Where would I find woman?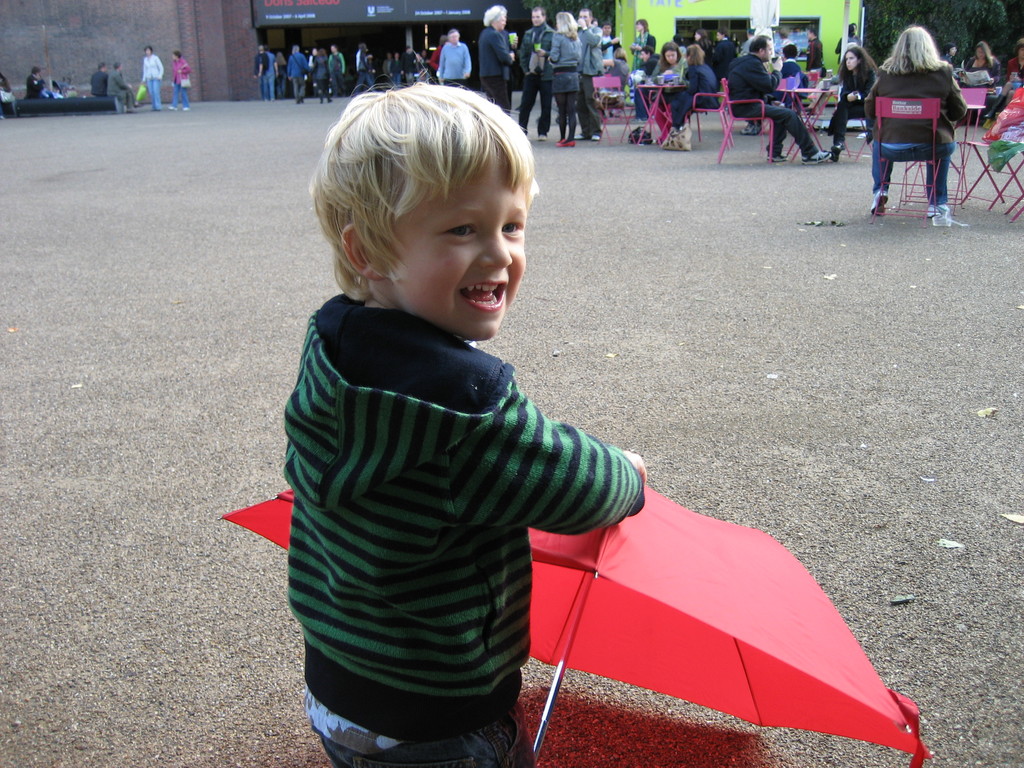
At 965, 41, 998, 100.
